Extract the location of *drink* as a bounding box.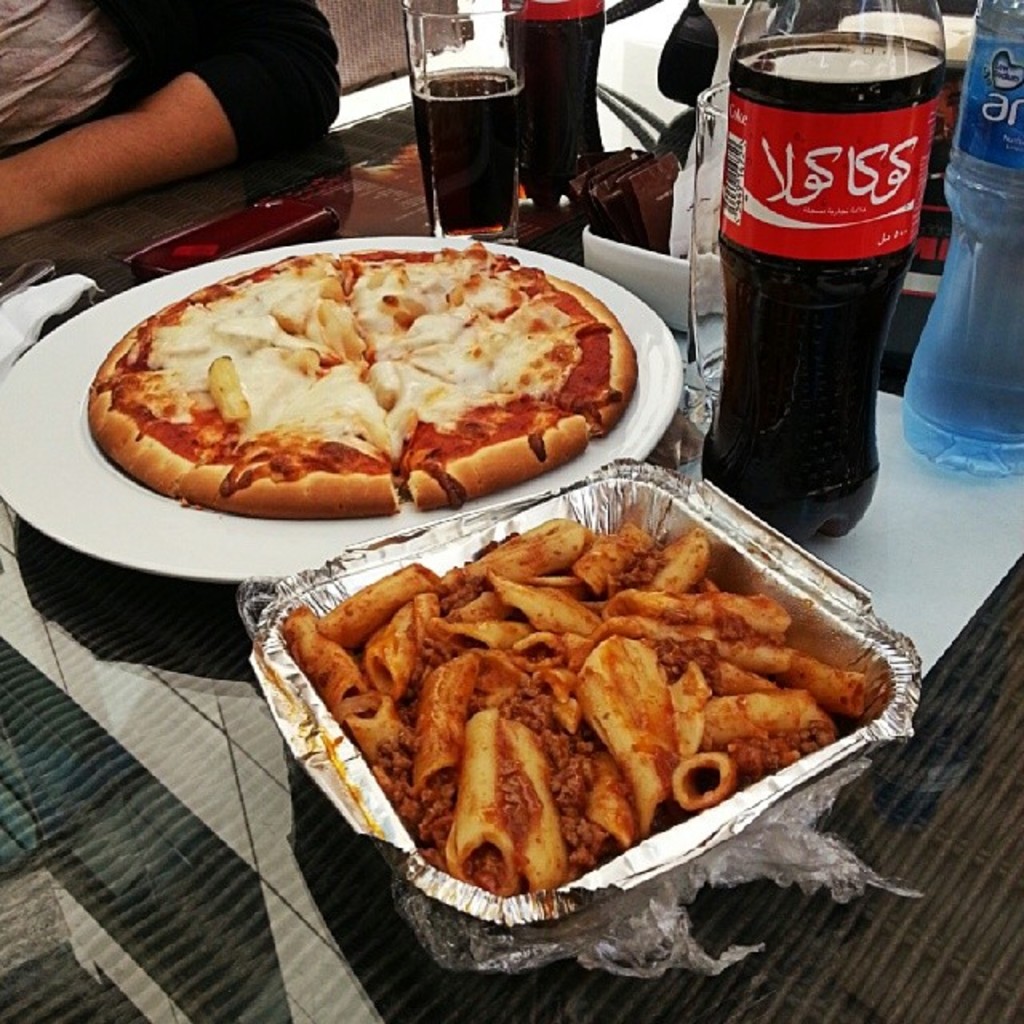
[904, 0, 1022, 470].
